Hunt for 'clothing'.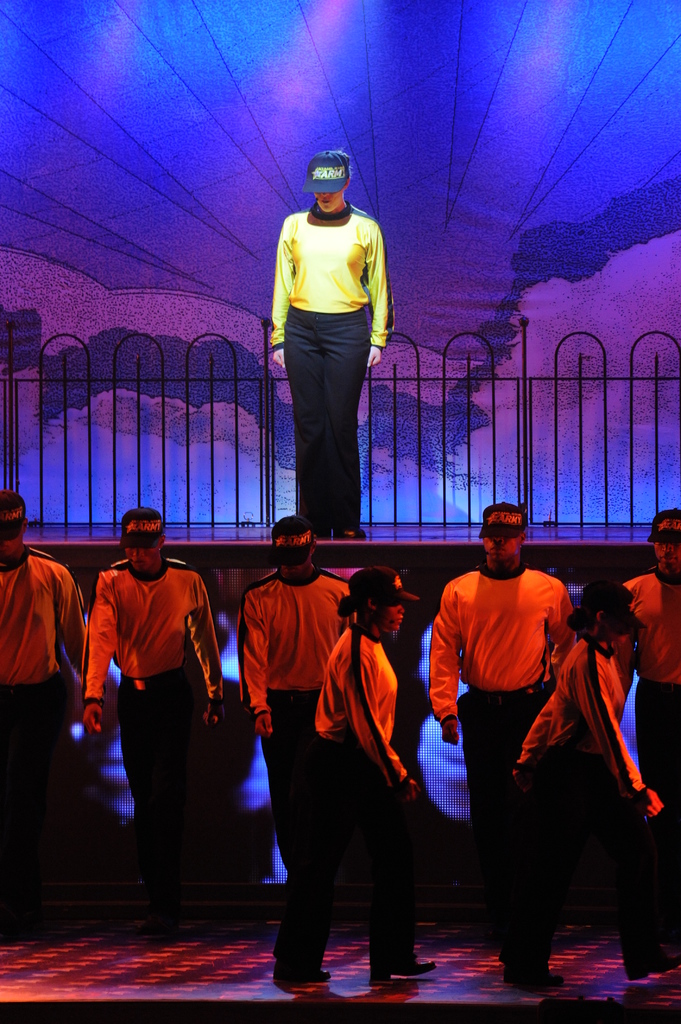
Hunted down at 0 536 86 910.
